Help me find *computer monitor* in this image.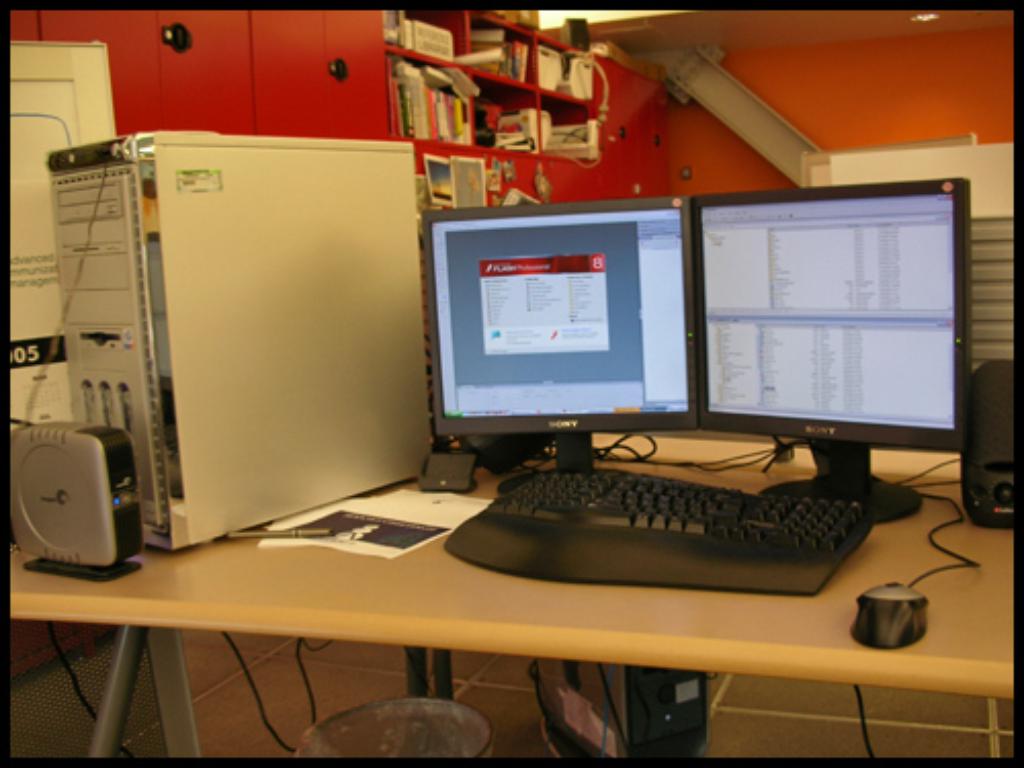
Found it: locate(428, 209, 696, 436).
